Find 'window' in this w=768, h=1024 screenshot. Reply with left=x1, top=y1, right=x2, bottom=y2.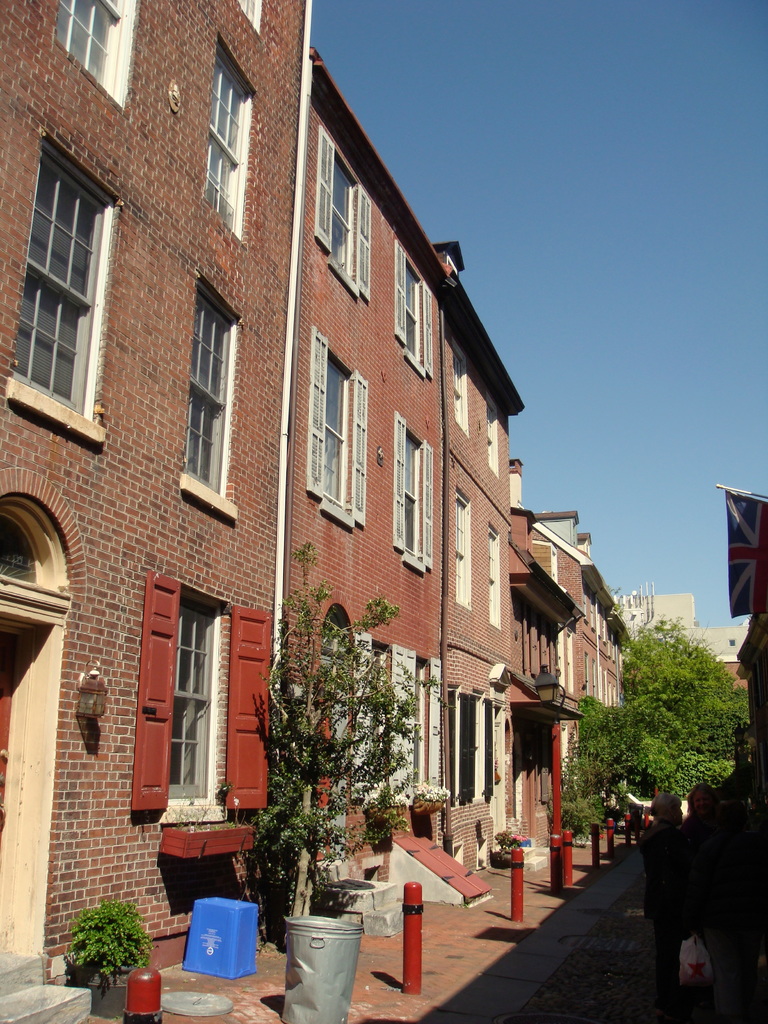
left=453, top=350, right=474, bottom=433.
